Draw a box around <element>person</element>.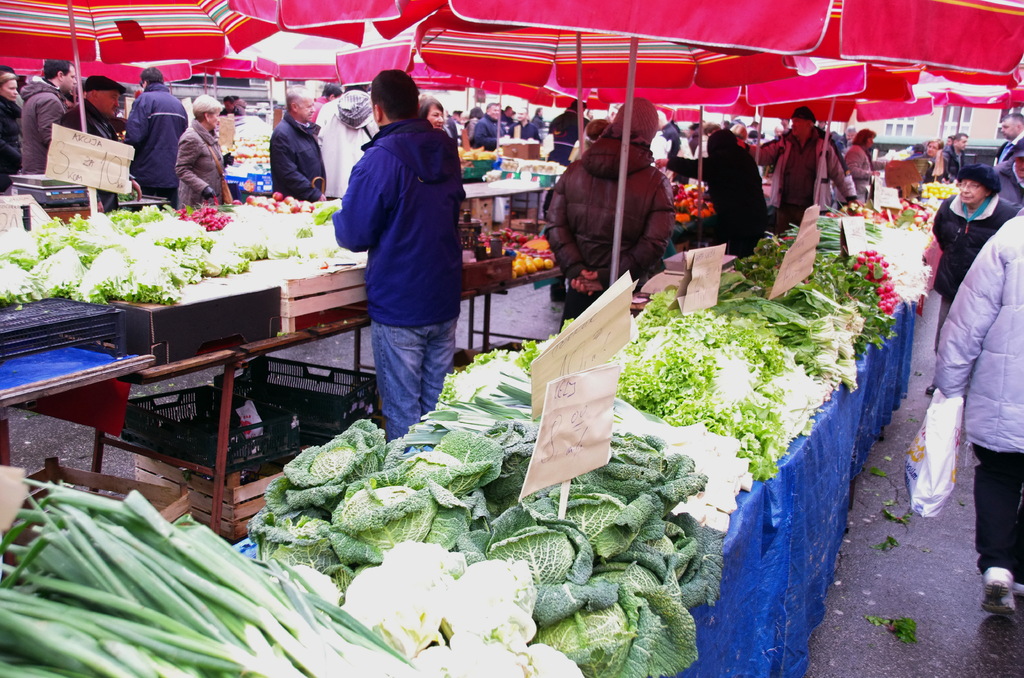
l=332, t=69, r=460, b=446.
